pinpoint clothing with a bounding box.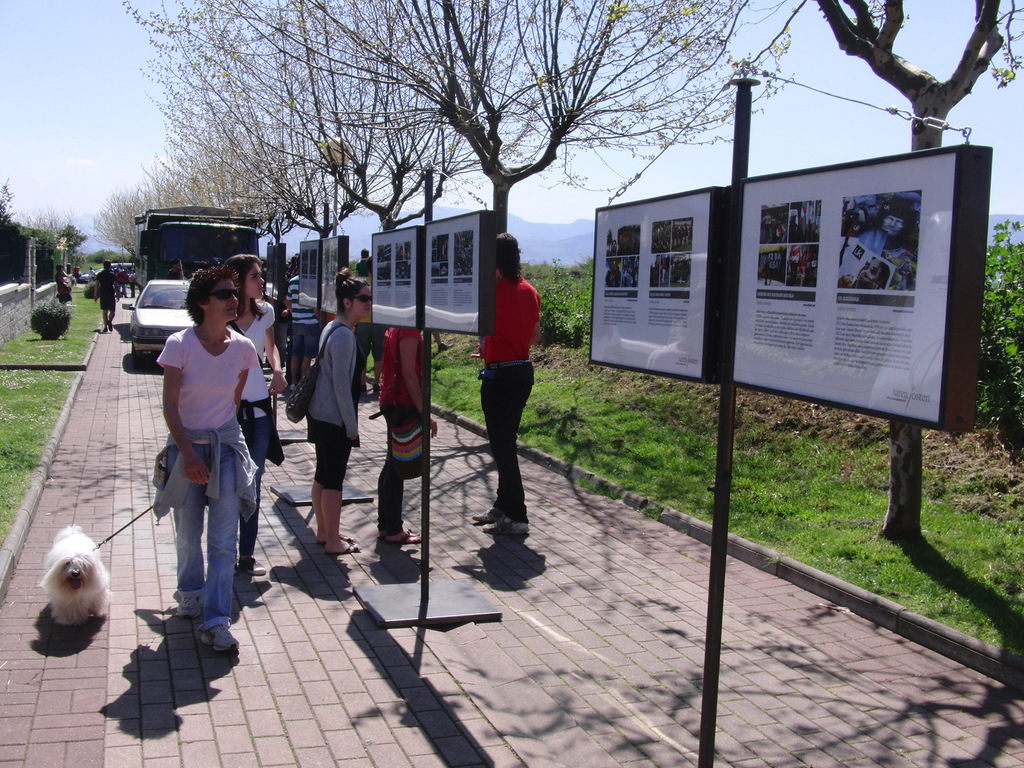
(left=301, top=410, right=344, bottom=482).
